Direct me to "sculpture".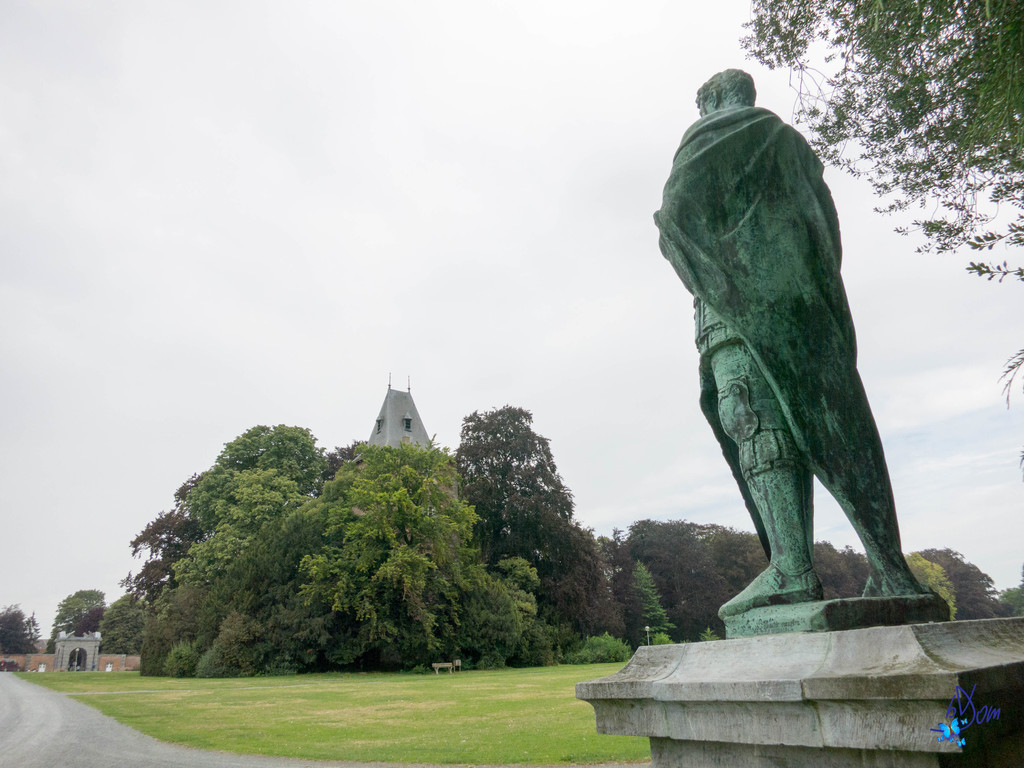
Direction: select_region(652, 67, 934, 639).
